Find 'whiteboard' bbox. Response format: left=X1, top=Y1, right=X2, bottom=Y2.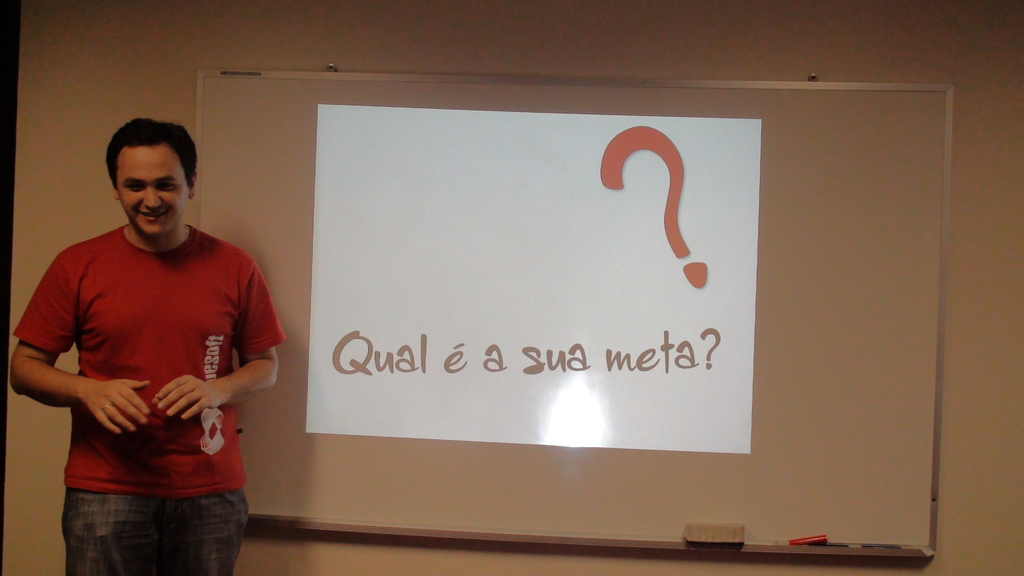
left=192, top=65, right=954, bottom=562.
